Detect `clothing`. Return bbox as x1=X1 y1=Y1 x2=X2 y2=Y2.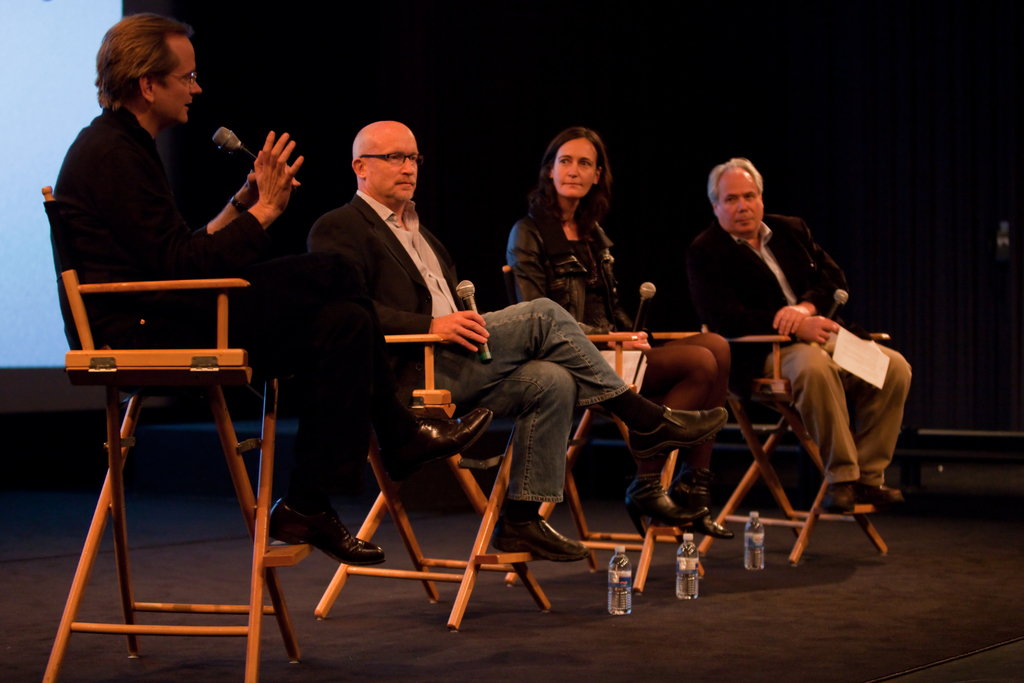
x1=43 y1=95 x2=408 y2=513.
